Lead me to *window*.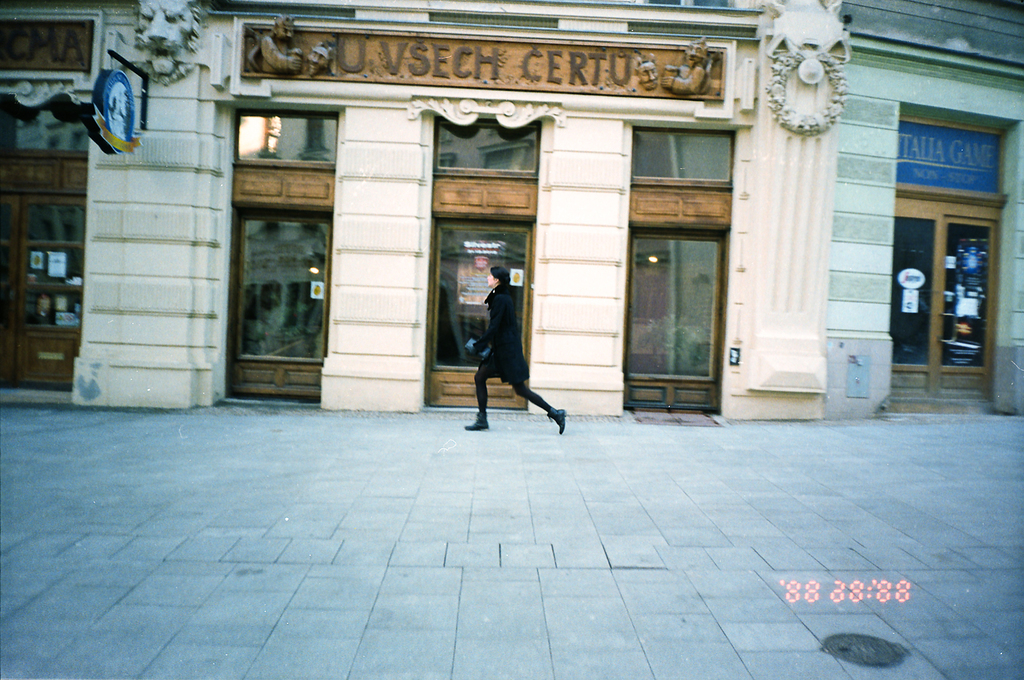
Lead to <region>630, 129, 739, 181</region>.
